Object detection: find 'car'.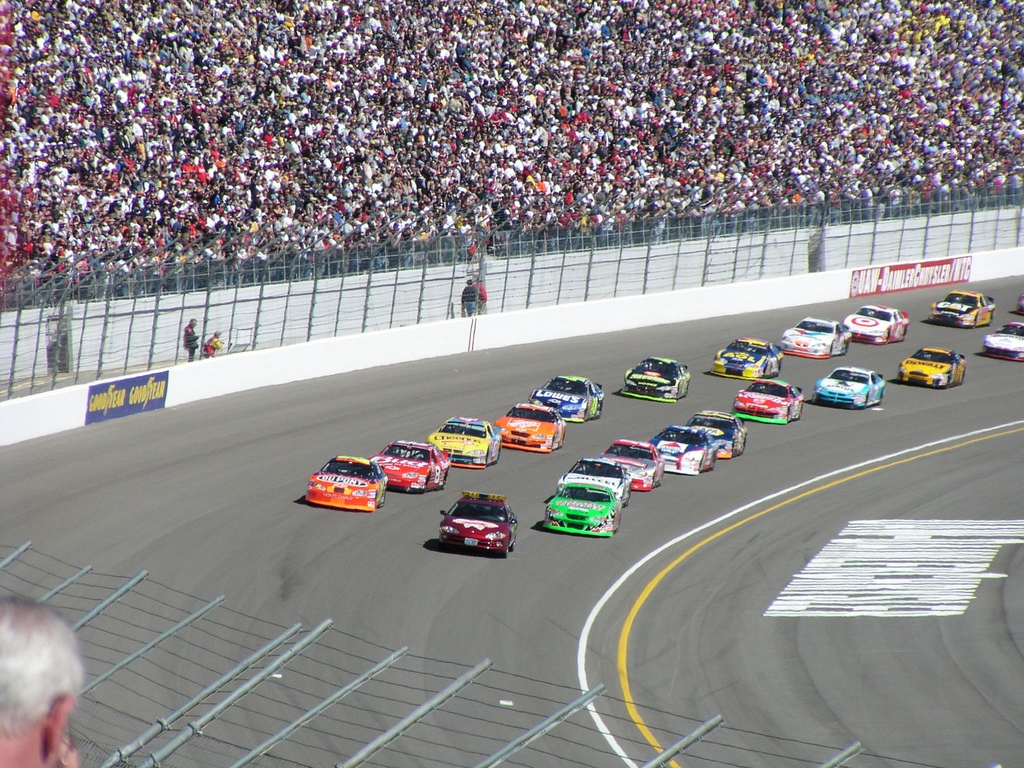
[x1=780, y1=316, x2=851, y2=361].
